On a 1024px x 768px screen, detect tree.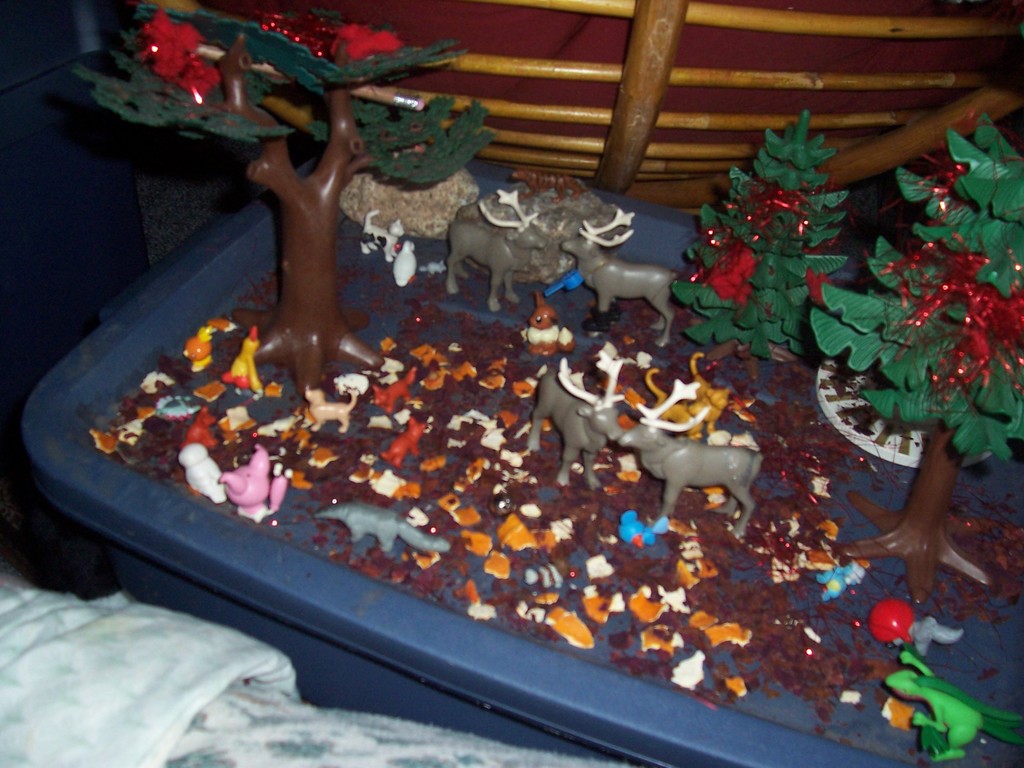
bbox=(68, 0, 492, 399).
